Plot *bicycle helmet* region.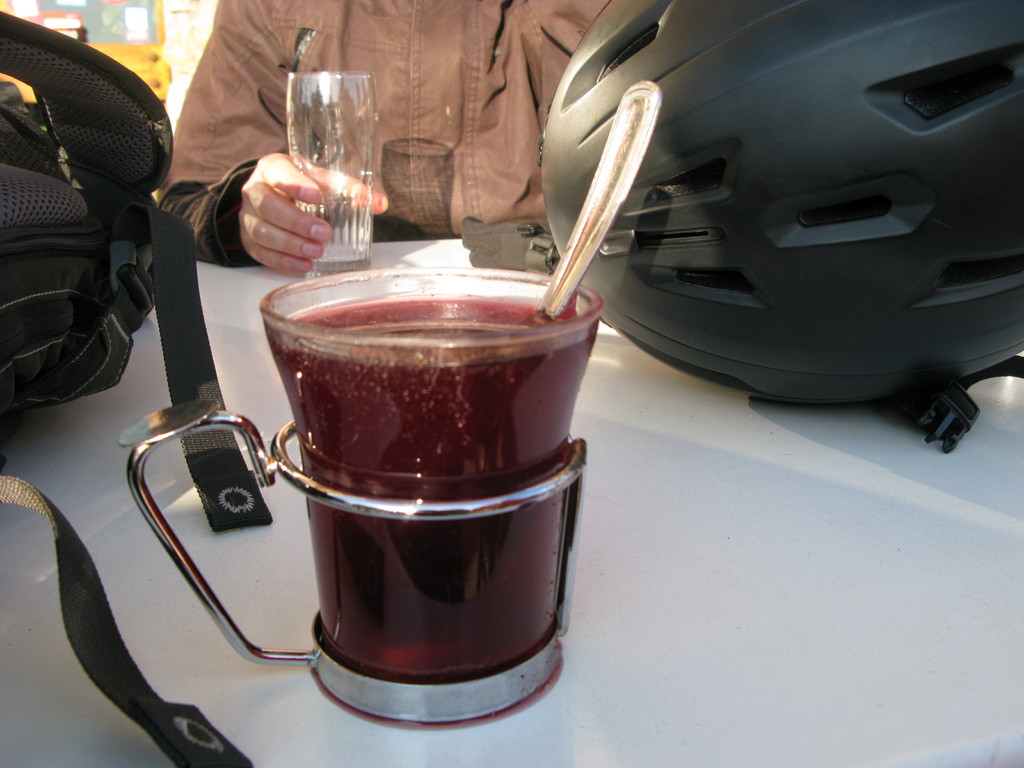
Plotted at rect(538, 0, 1023, 454).
